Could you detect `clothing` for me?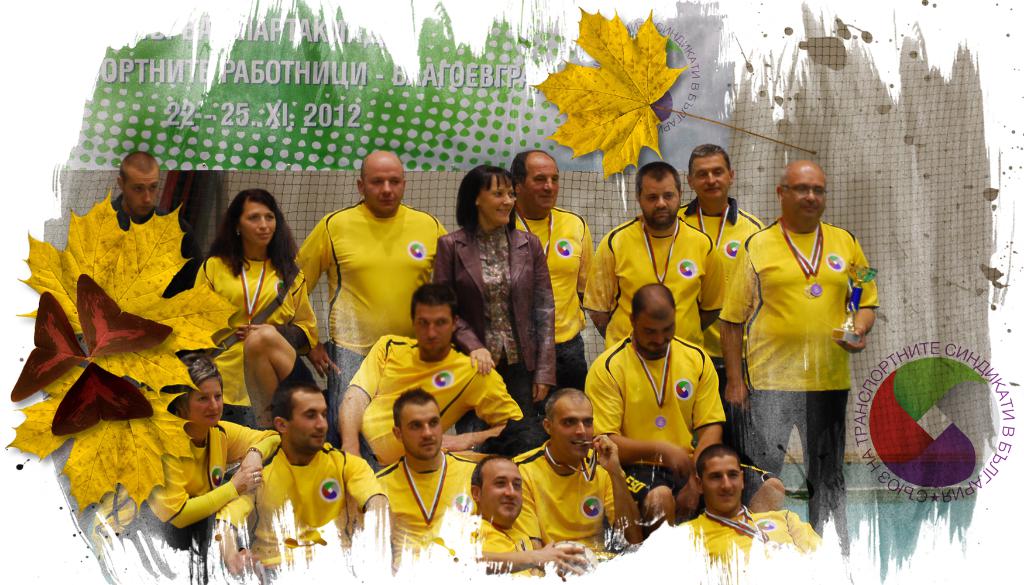
Detection result: left=214, top=445, right=392, bottom=584.
